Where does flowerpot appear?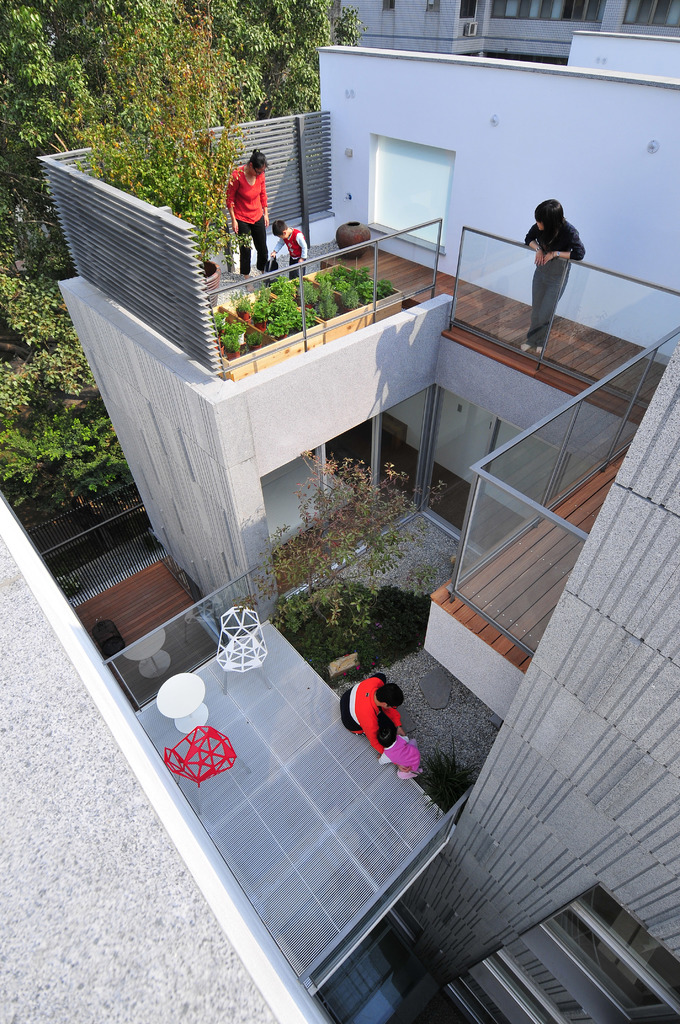
Appears at (205,262,218,310).
